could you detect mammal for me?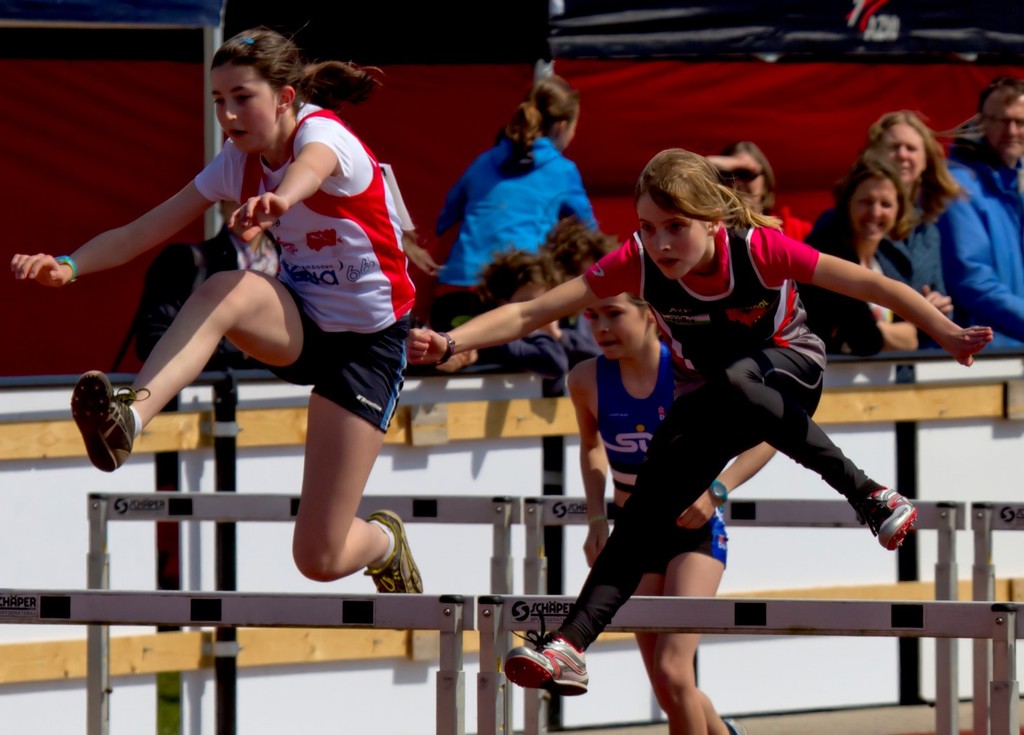
Detection result: x1=403 y1=144 x2=995 y2=695.
